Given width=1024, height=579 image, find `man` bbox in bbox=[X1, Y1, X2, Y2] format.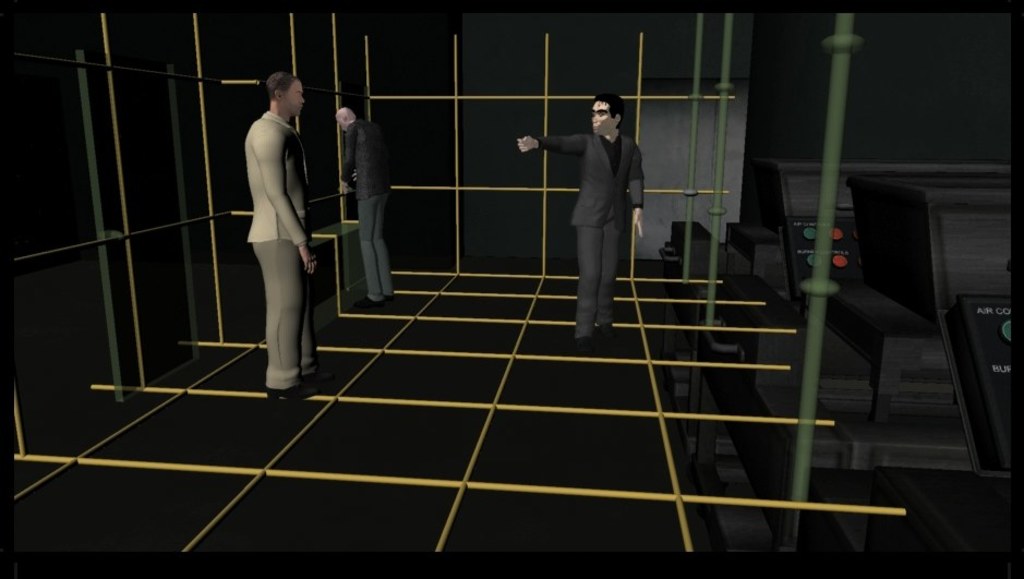
bbox=[515, 97, 647, 354].
